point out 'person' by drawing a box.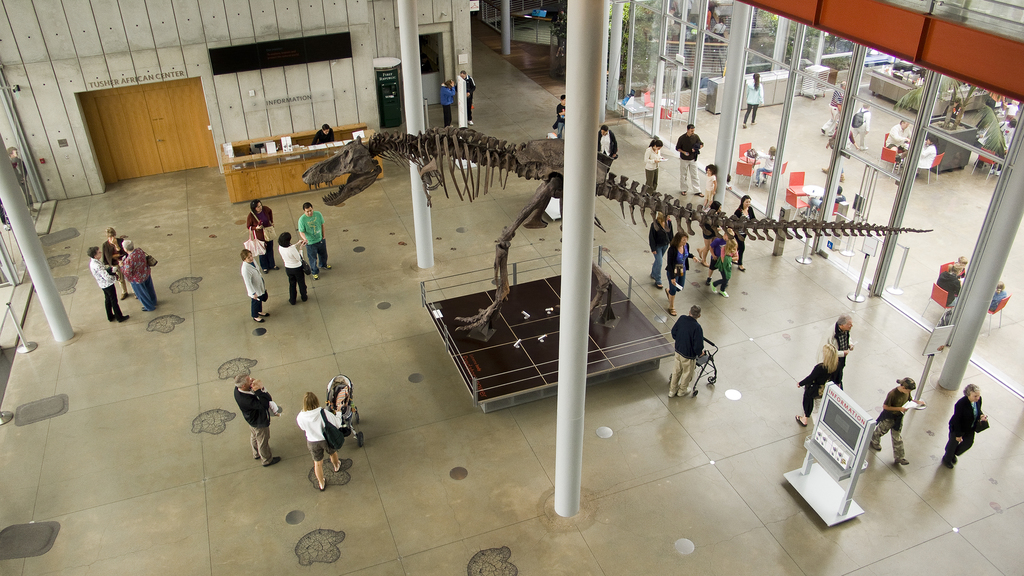
locate(232, 372, 282, 466).
